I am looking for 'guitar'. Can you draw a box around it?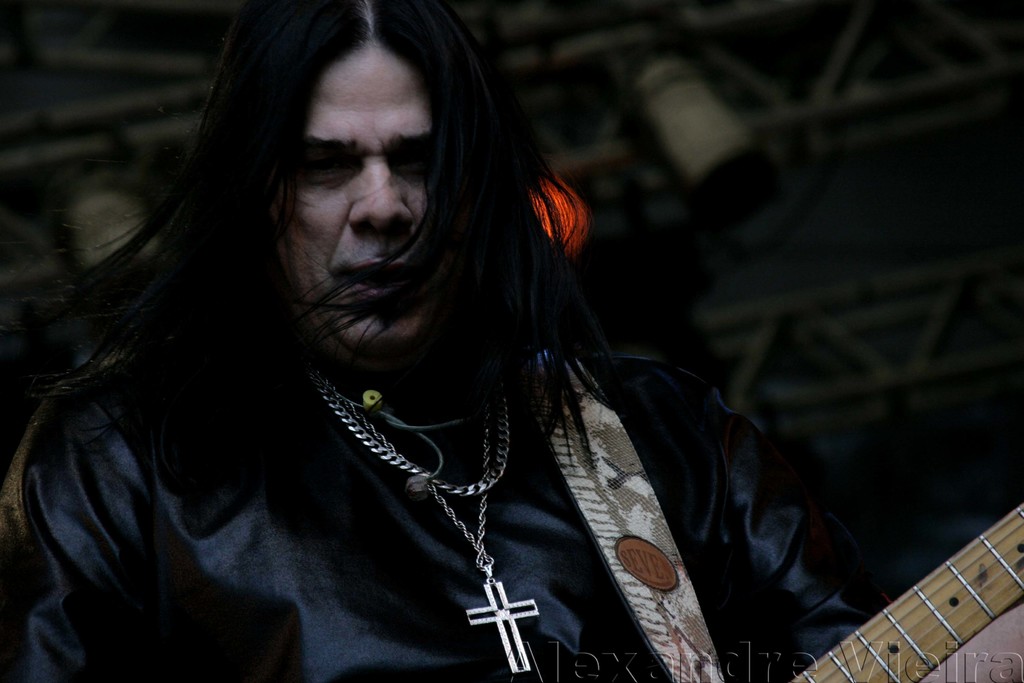
Sure, the bounding box is region(793, 507, 1023, 682).
